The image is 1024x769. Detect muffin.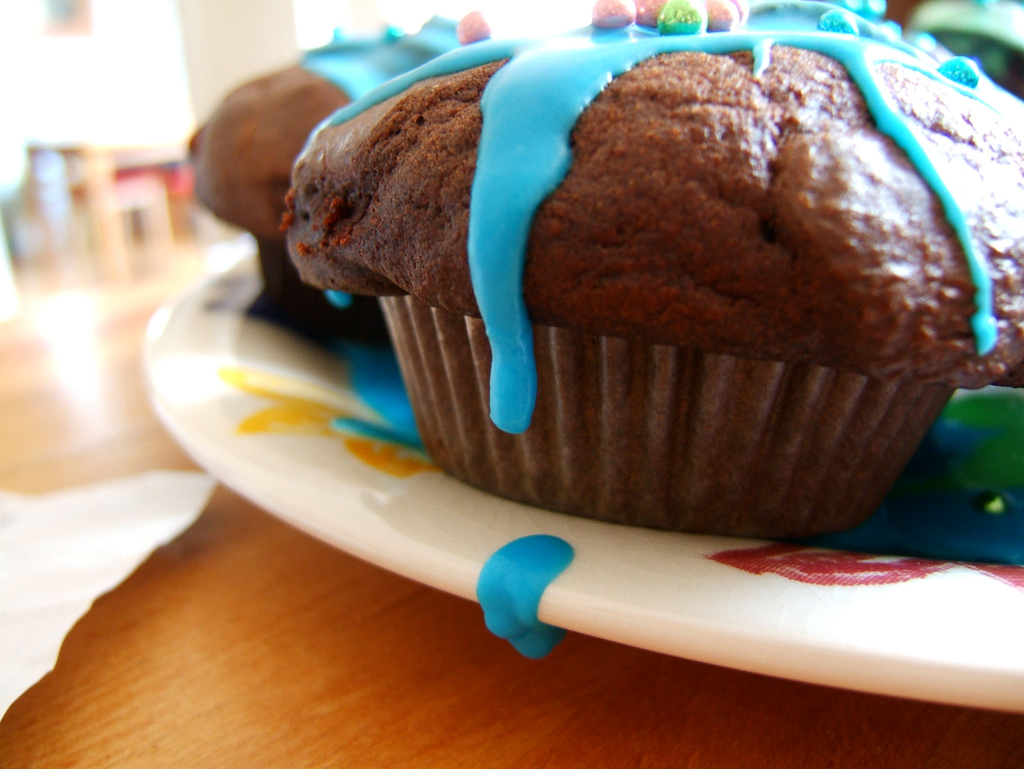
Detection: select_region(278, 0, 1023, 551).
